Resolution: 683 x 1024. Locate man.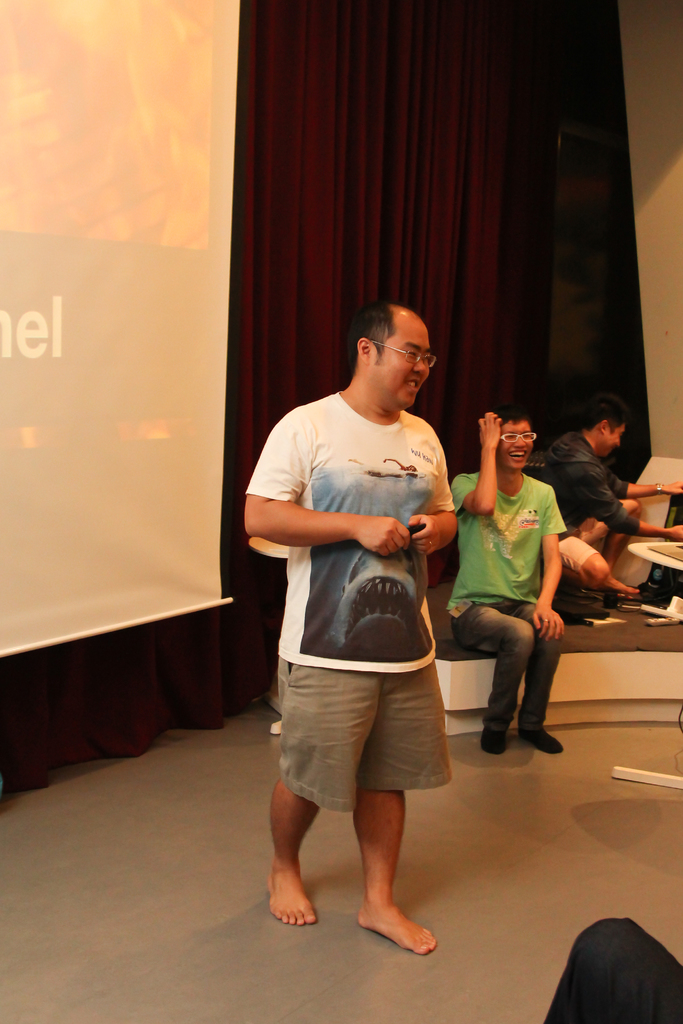
(left=242, top=305, right=461, bottom=958).
